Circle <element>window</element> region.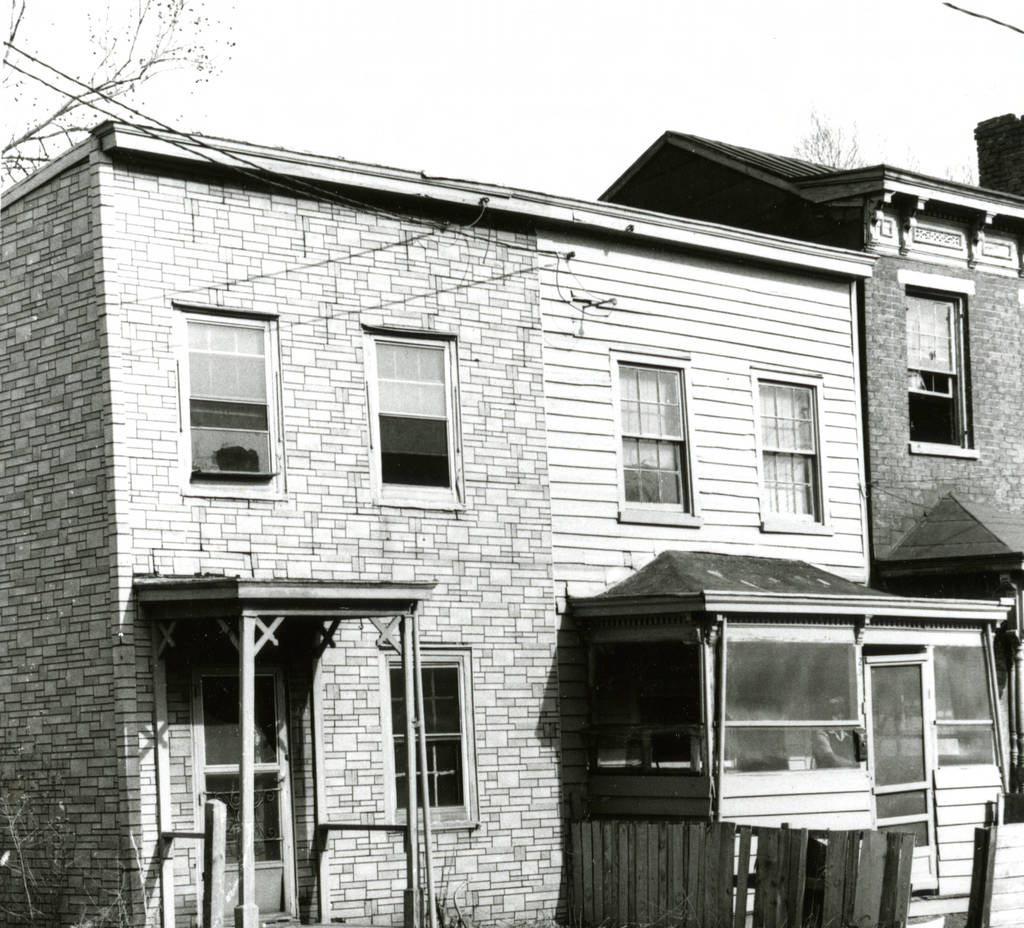
Region: 890, 271, 979, 457.
